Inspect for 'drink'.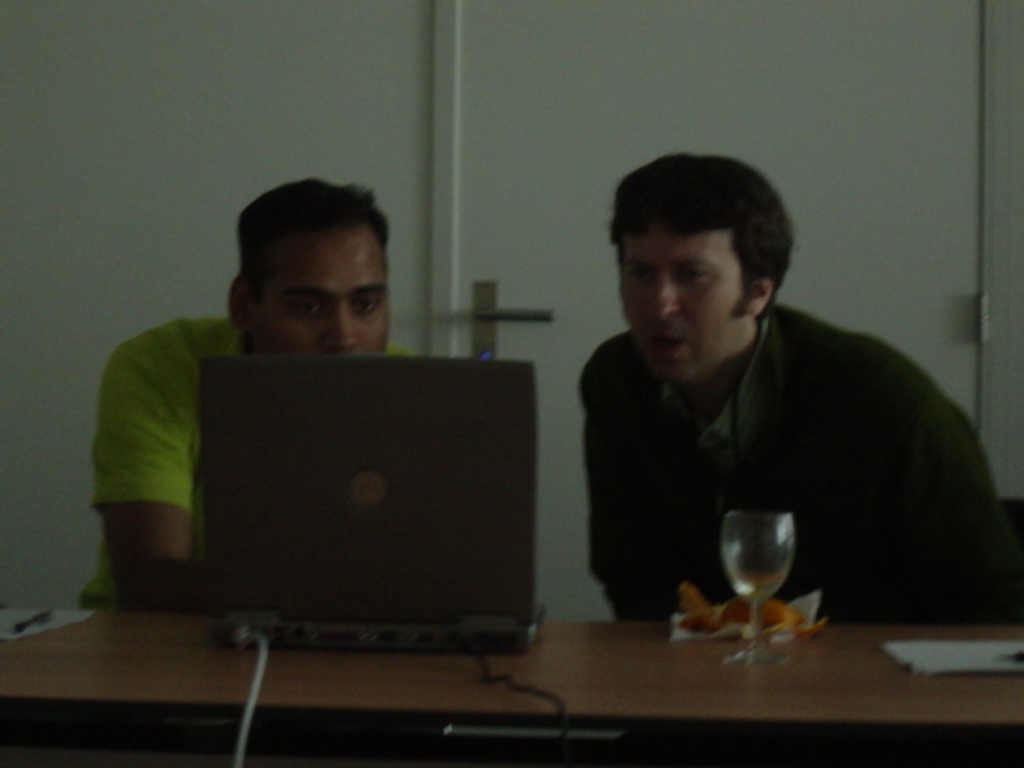
Inspection: BBox(725, 568, 781, 597).
